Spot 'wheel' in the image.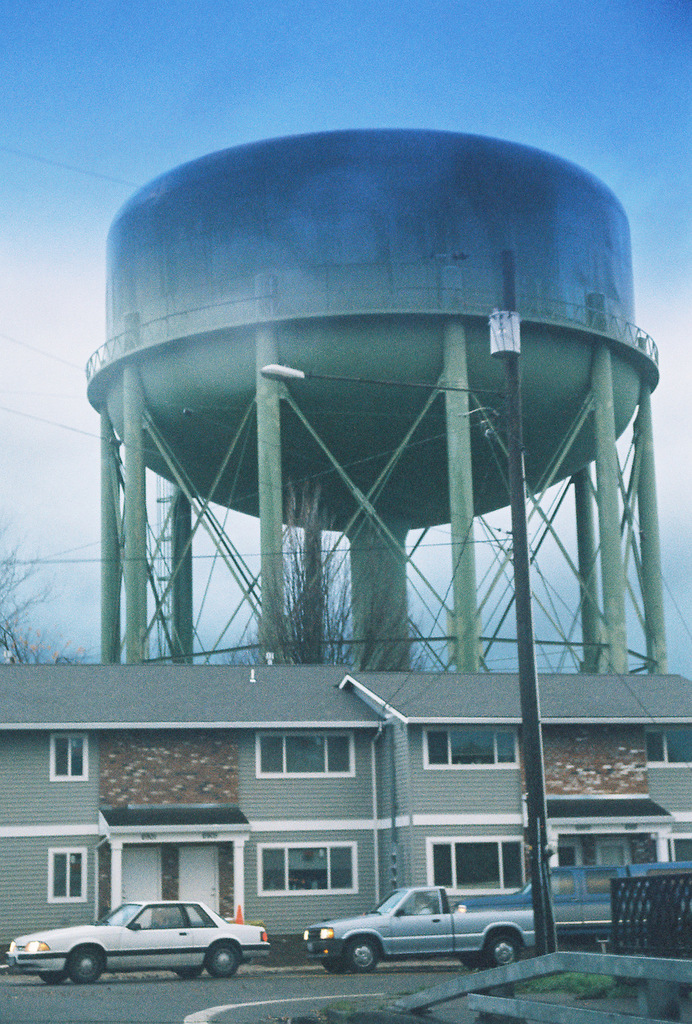
'wheel' found at box(345, 938, 379, 977).
